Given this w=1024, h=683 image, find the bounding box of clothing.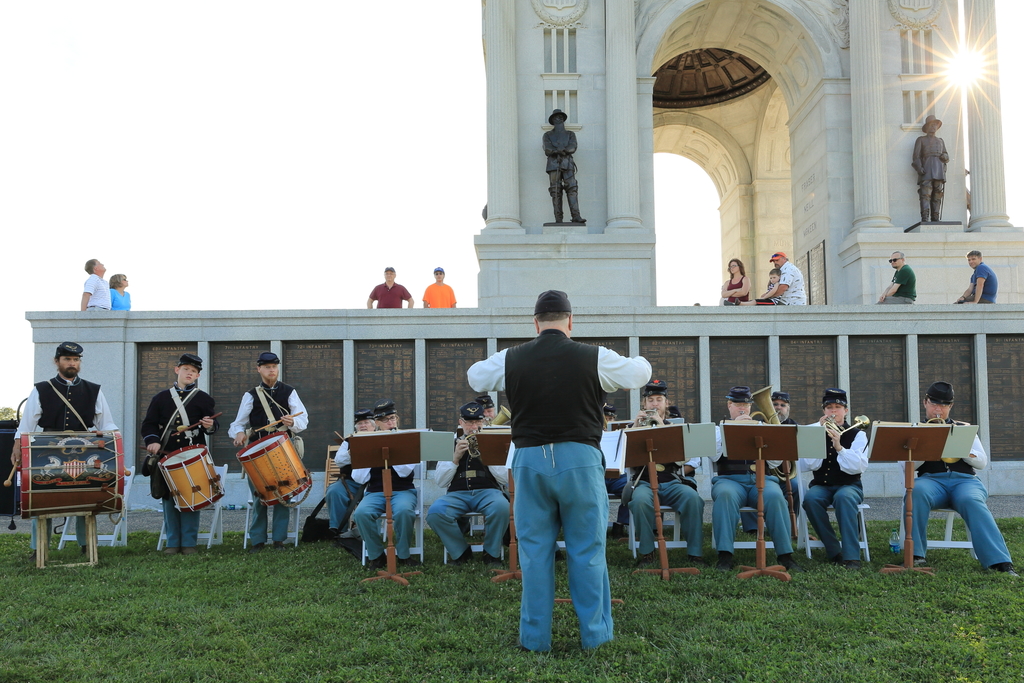
pyautogui.locateOnScreen(225, 379, 307, 549).
